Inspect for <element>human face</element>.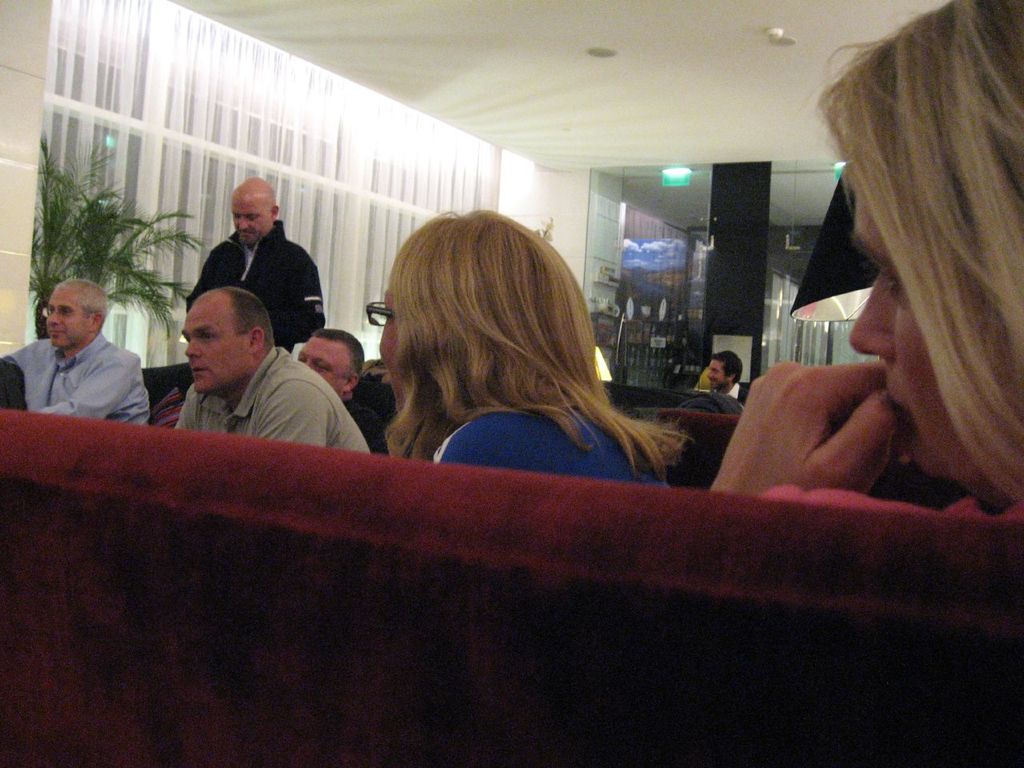
Inspection: [left=853, top=192, right=997, bottom=480].
